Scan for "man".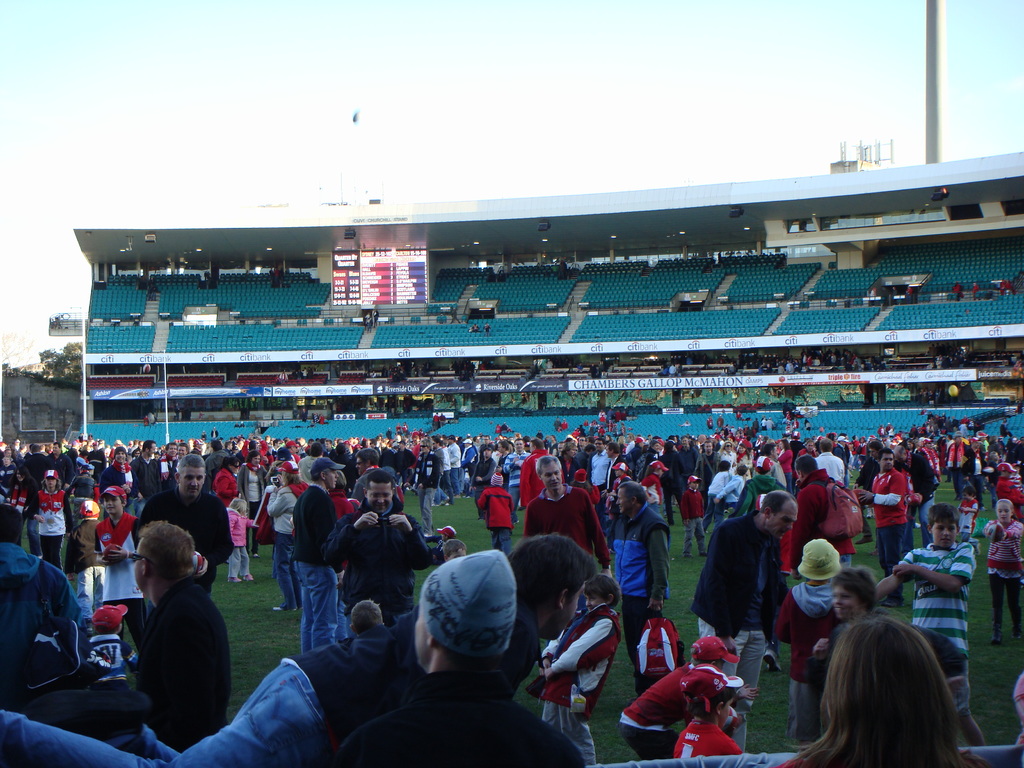
Scan result: bbox(856, 357, 865, 368).
